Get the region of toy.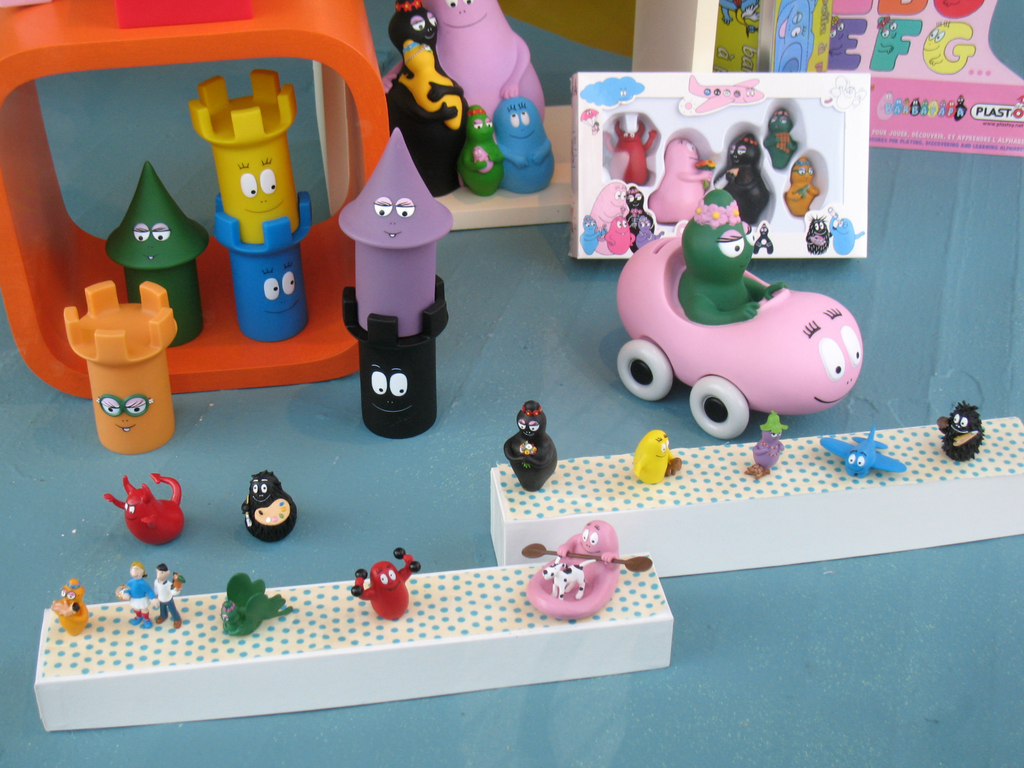
(216, 573, 293, 637).
